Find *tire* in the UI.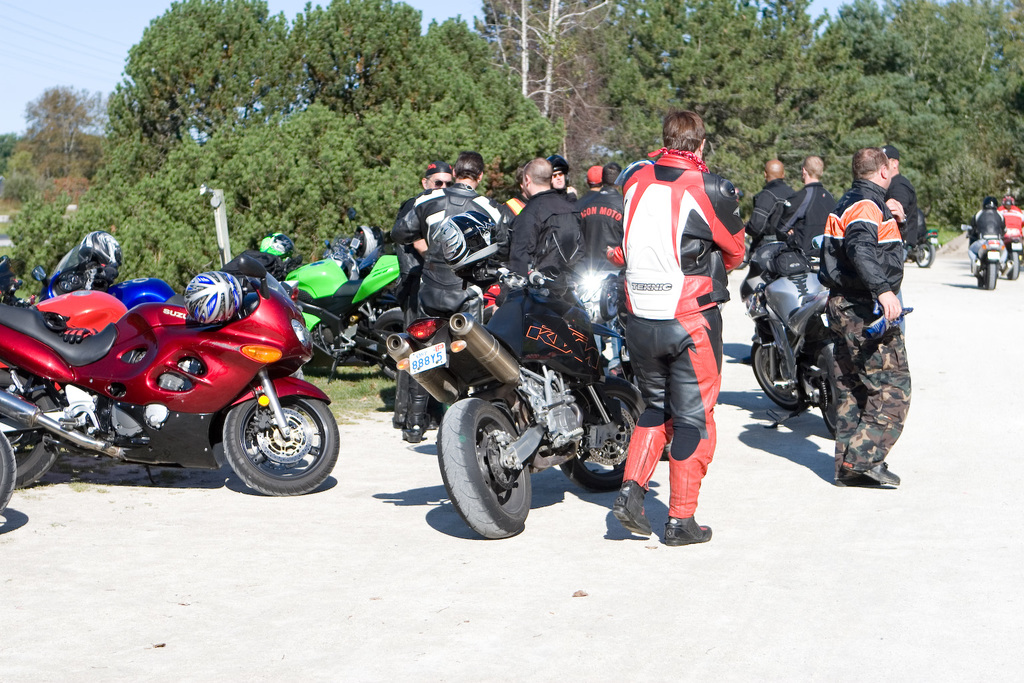
UI element at BBox(440, 382, 541, 537).
